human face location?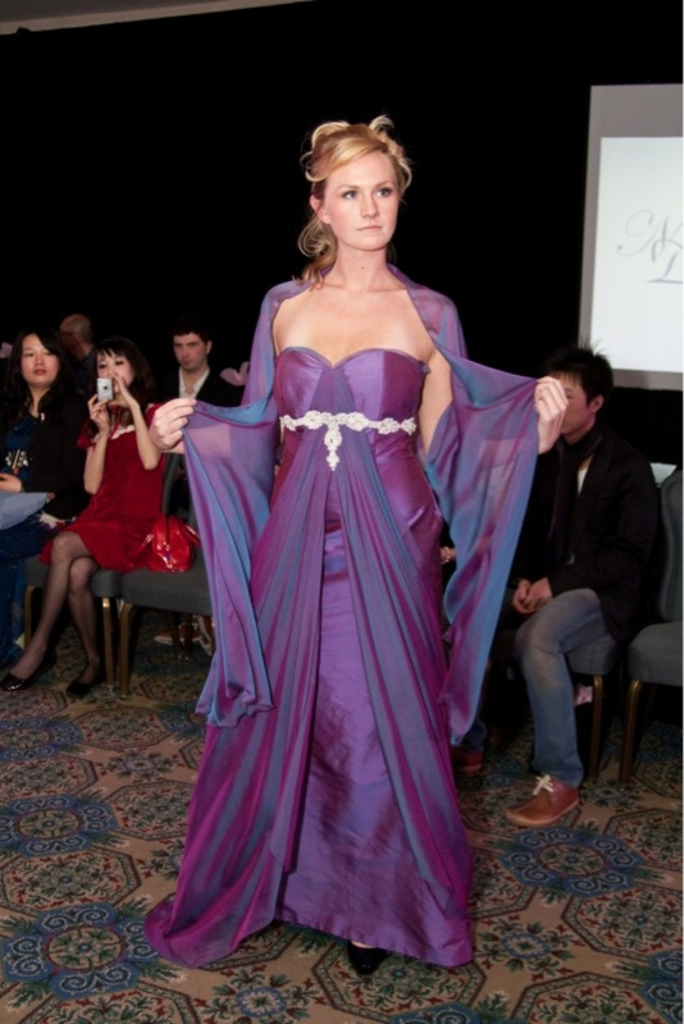
Rect(325, 147, 397, 250)
